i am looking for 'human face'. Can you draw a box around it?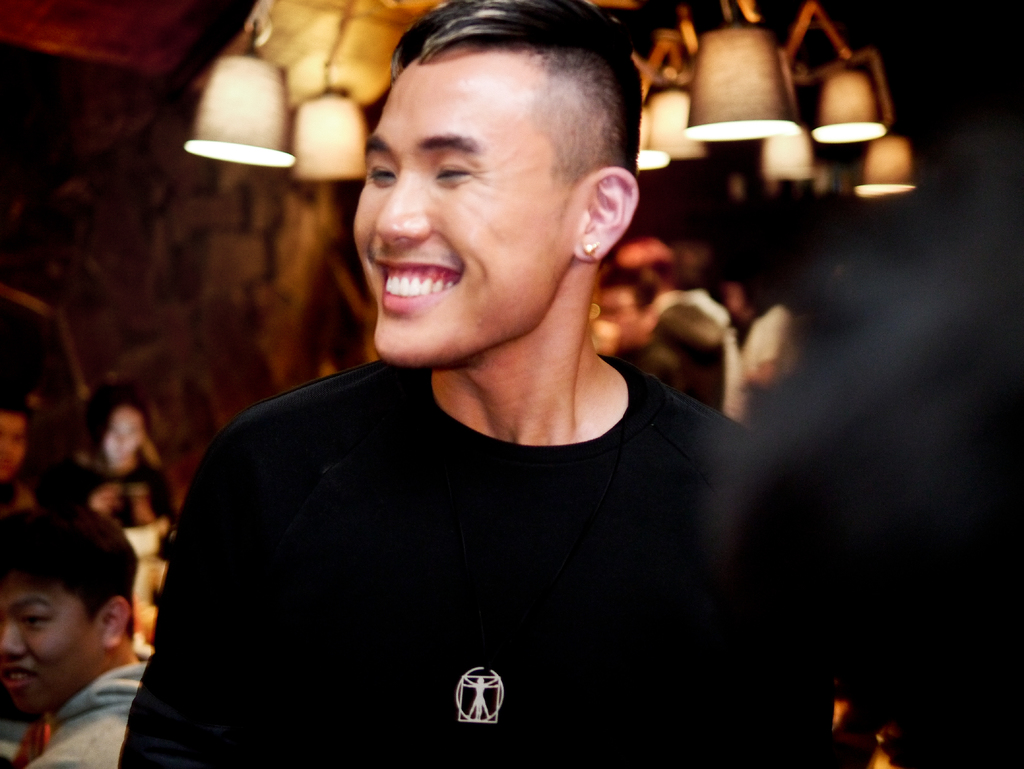
Sure, the bounding box is 100/411/144/469.
